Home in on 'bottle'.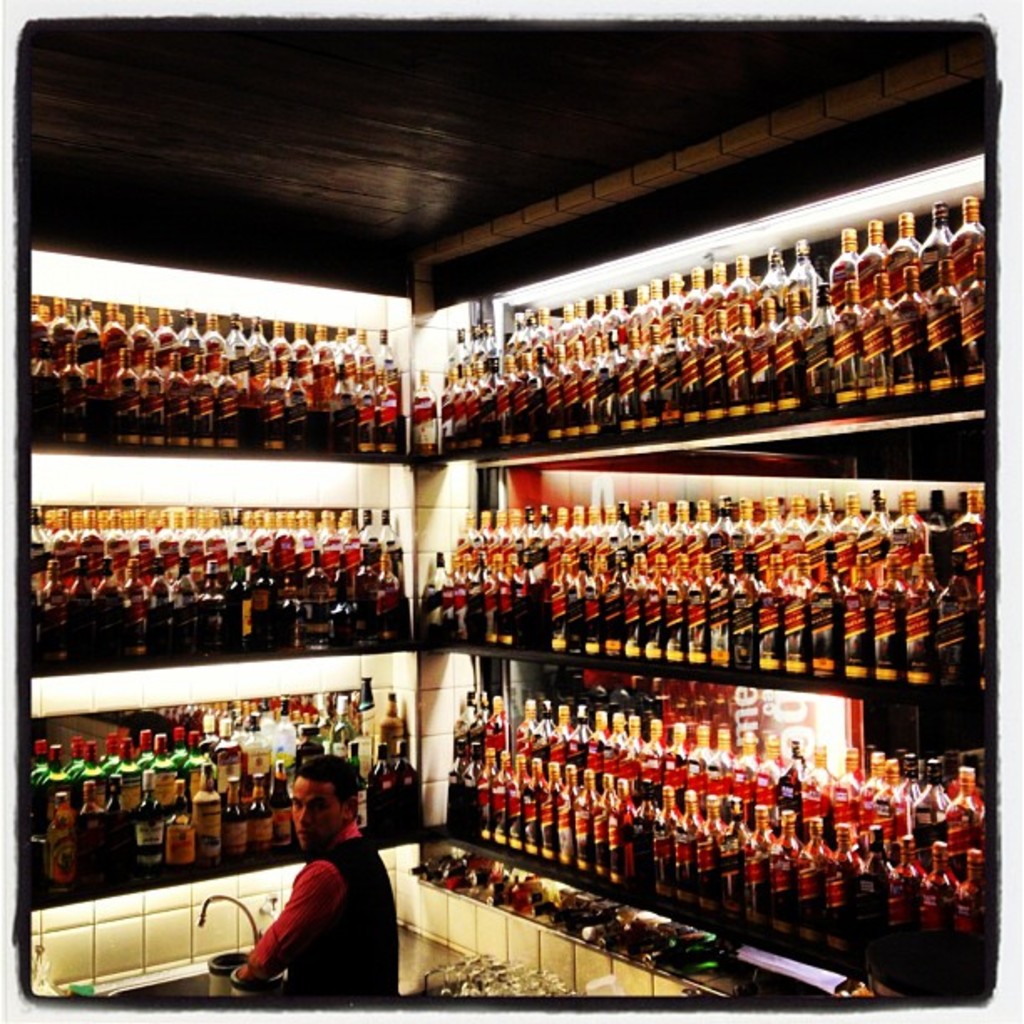
Homed in at {"x1": 289, "y1": 323, "x2": 310, "y2": 390}.
